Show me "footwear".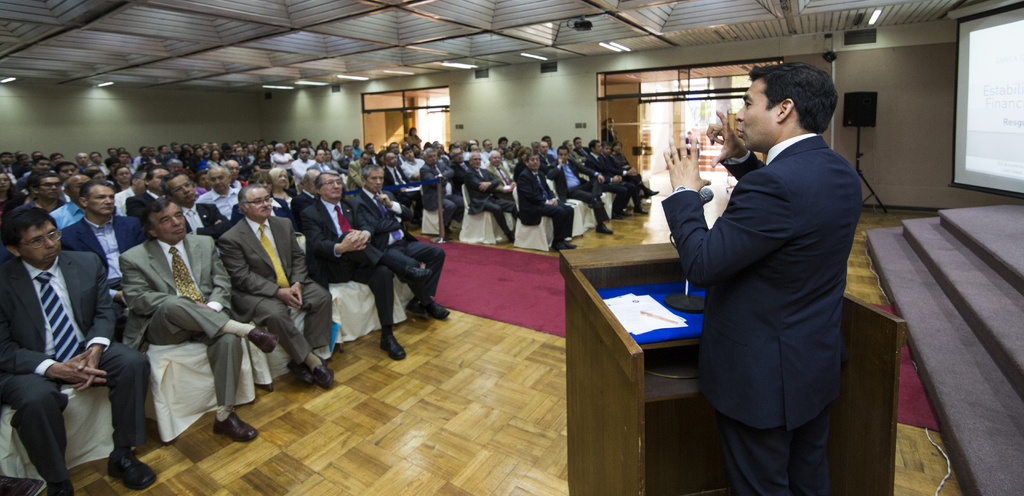
"footwear" is here: bbox=(425, 293, 452, 321).
